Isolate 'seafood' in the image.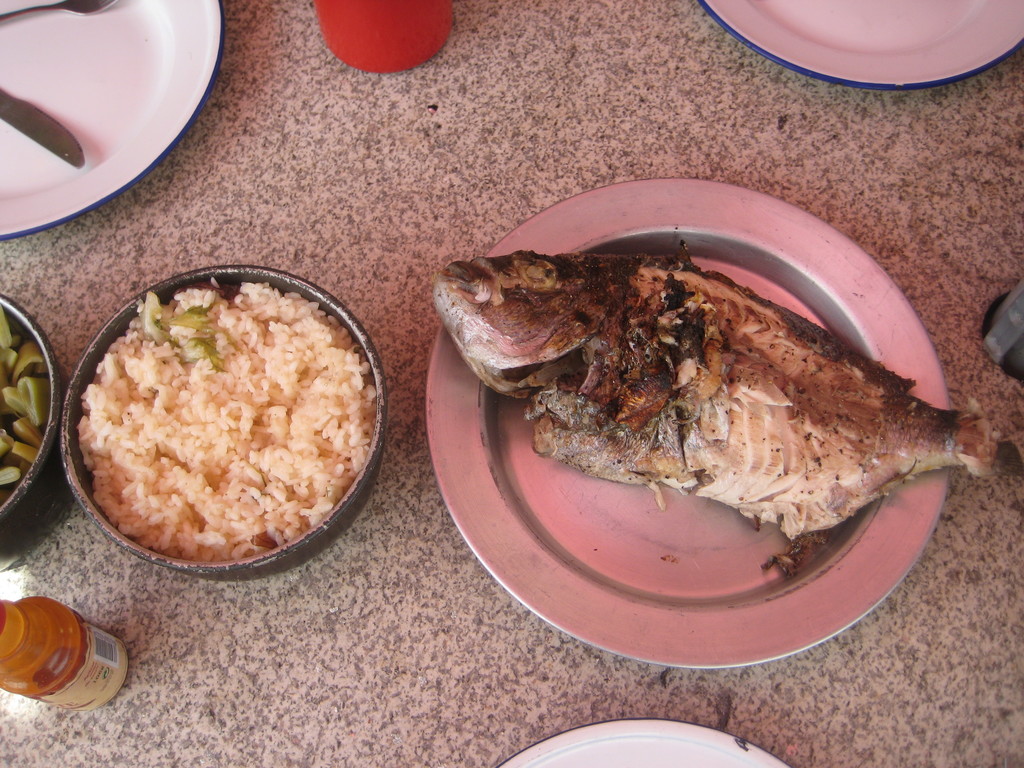
Isolated region: <bbox>431, 246, 1005, 544</bbox>.
